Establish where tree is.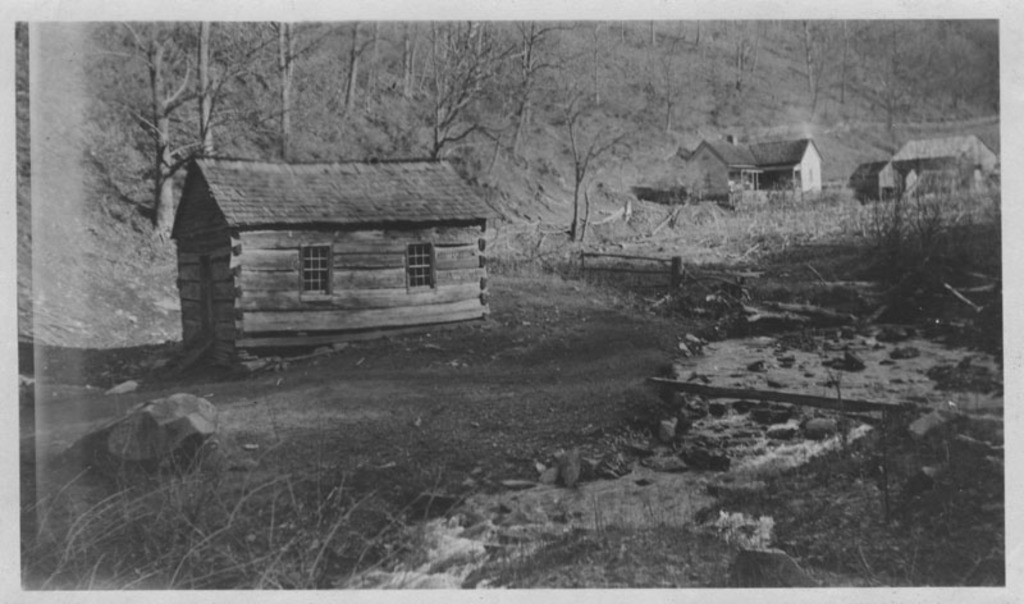
Established at bbox(549, 78, 645, 244).
